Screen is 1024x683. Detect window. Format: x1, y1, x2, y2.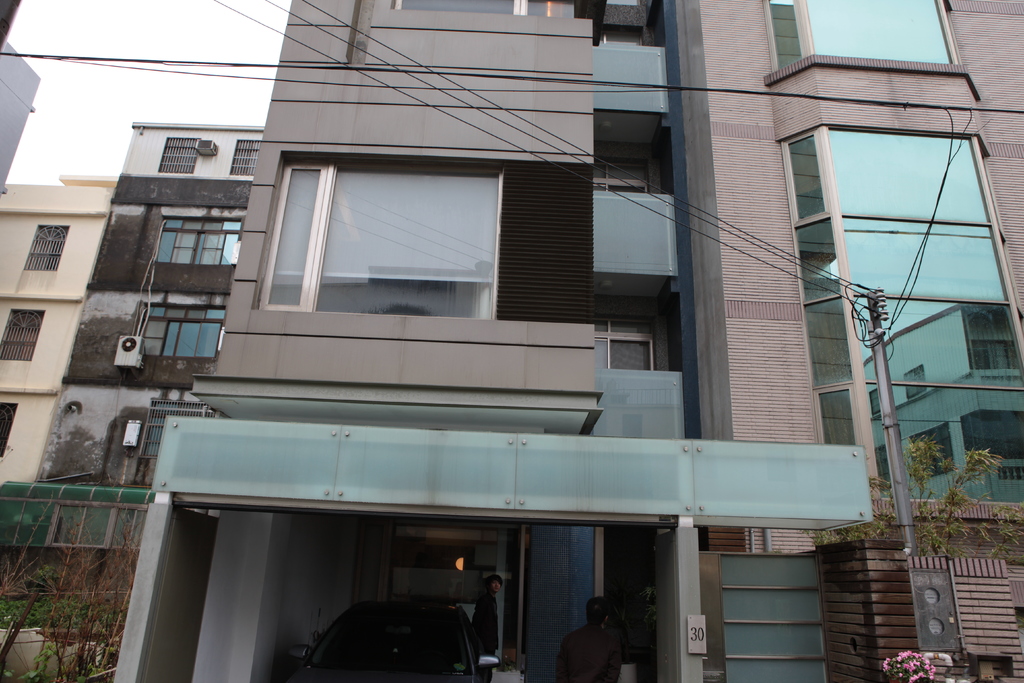
0, 309, 45, 361.
